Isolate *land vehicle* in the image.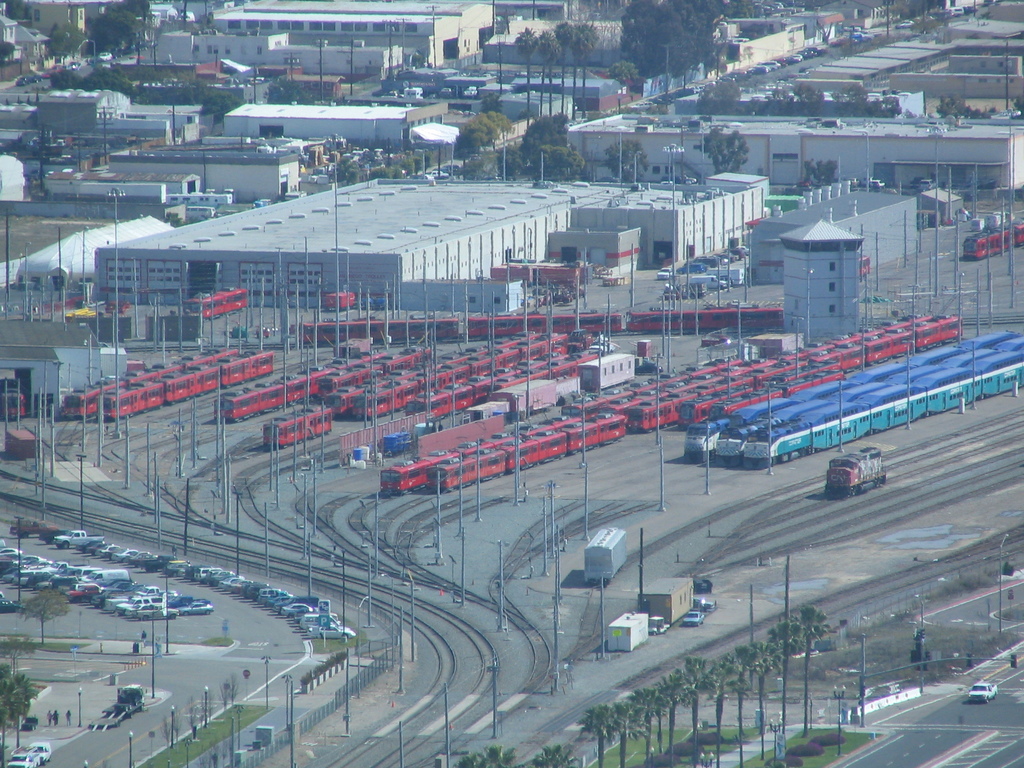
Isolated region: l=582, t=527, r=629, b=584.
